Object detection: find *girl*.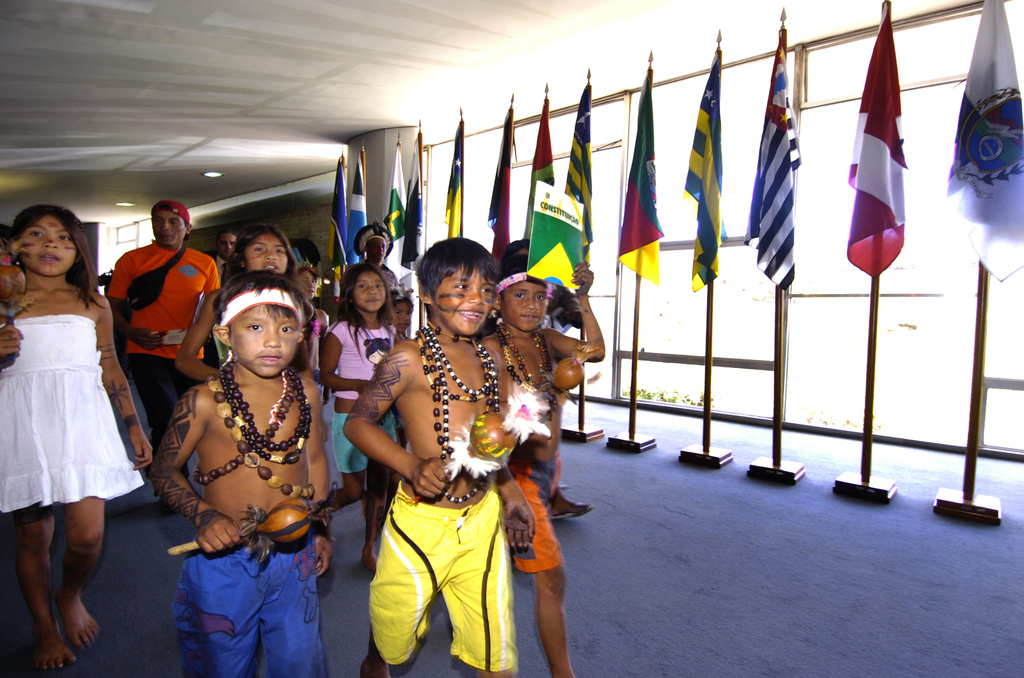
(0,204,152,669).
